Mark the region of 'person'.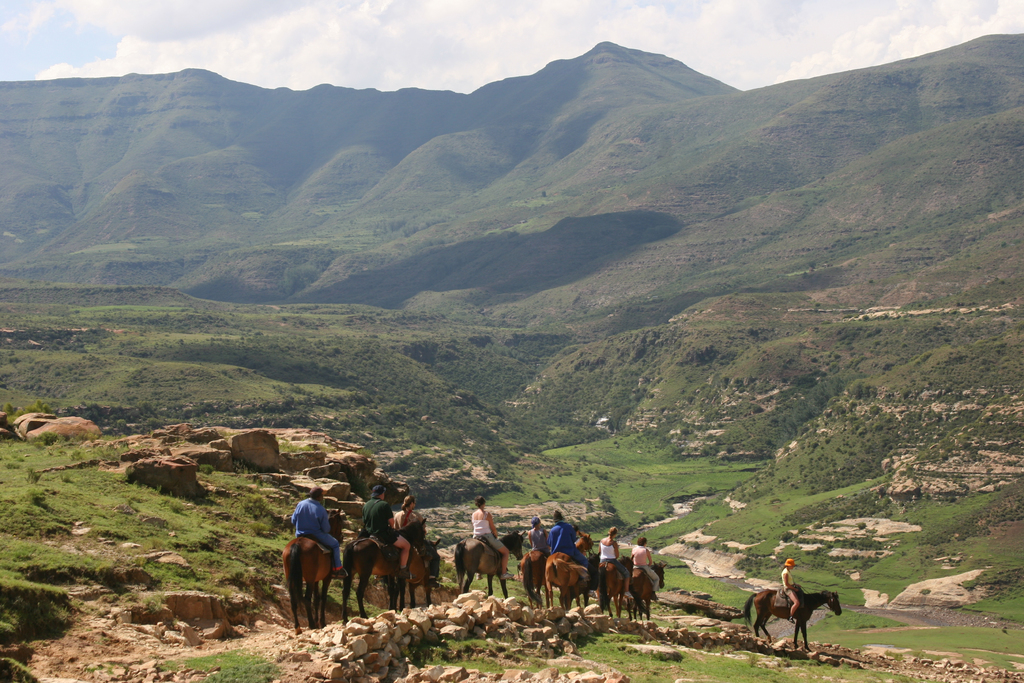
Region: crop(632, 534, 662, 599).
